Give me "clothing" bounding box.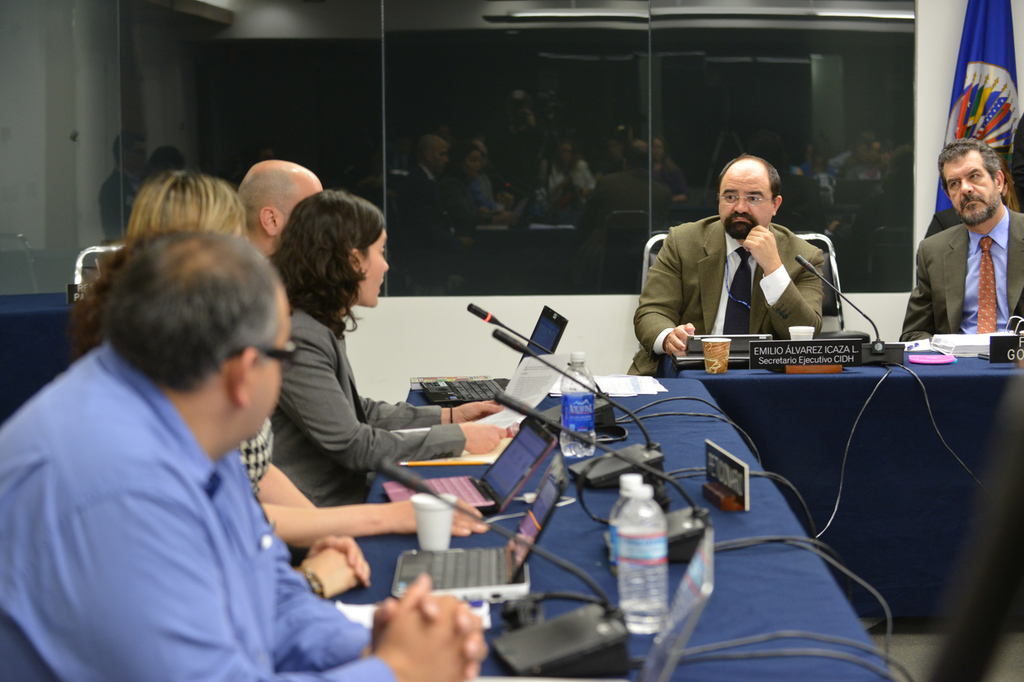
<bbox>922, 203, 958, 239</bbox>.
